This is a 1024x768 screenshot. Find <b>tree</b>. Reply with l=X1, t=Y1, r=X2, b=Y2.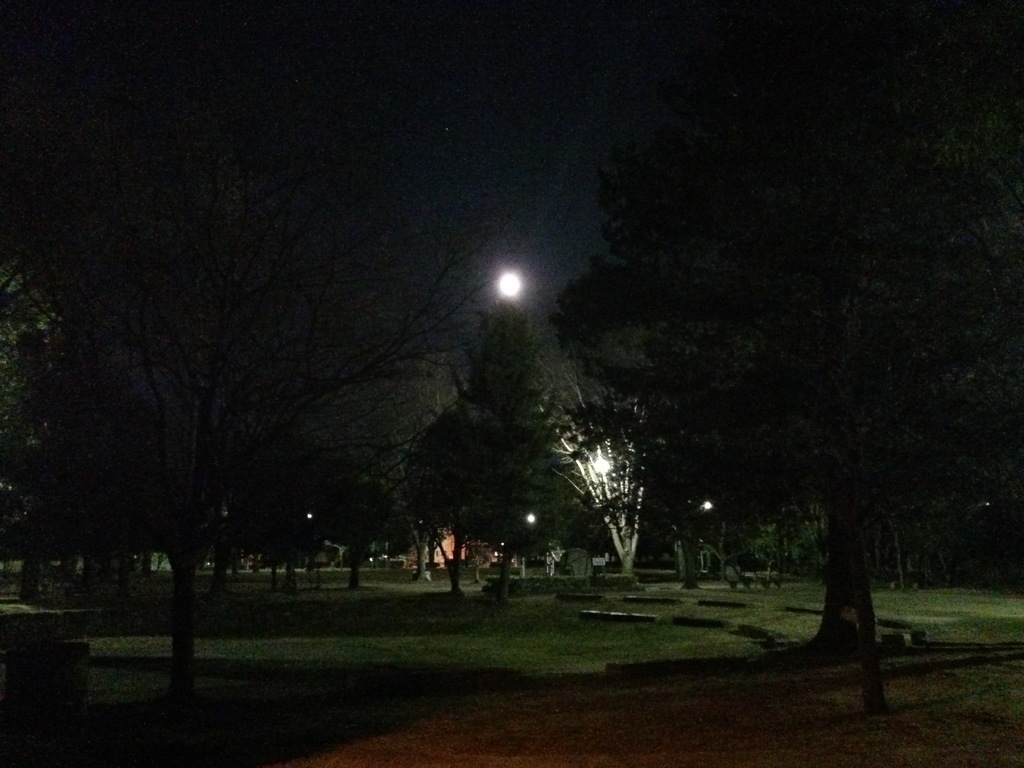
l=599, t=0, r=1023, b=662.
